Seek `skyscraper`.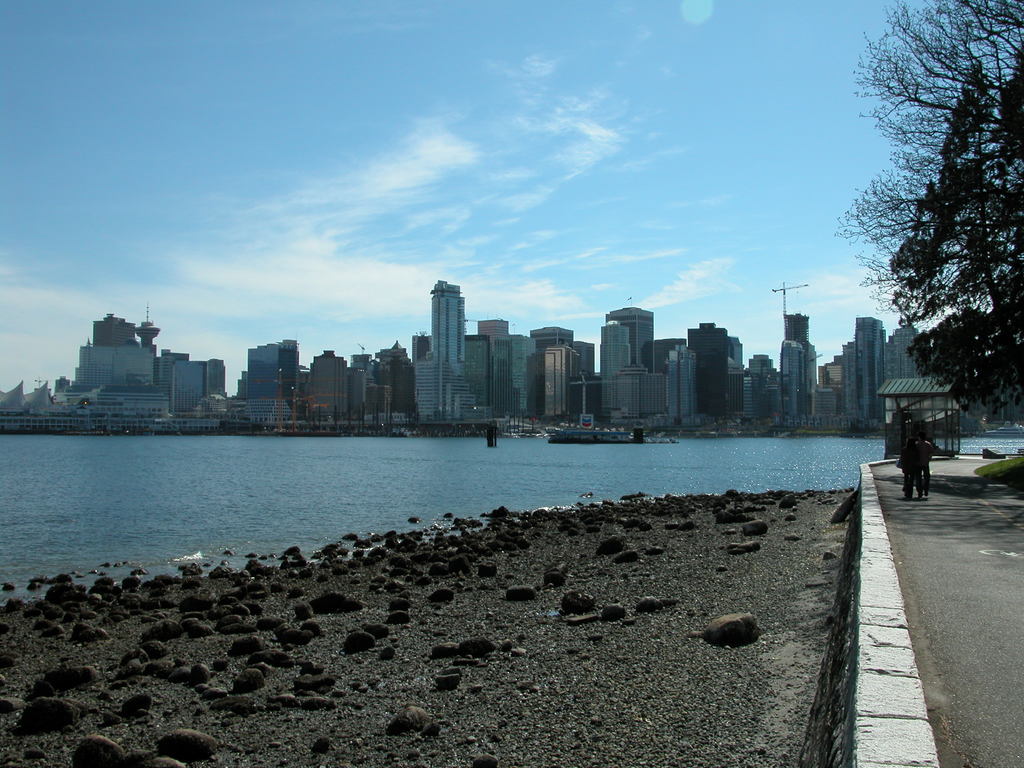
(69,342,163,401).
